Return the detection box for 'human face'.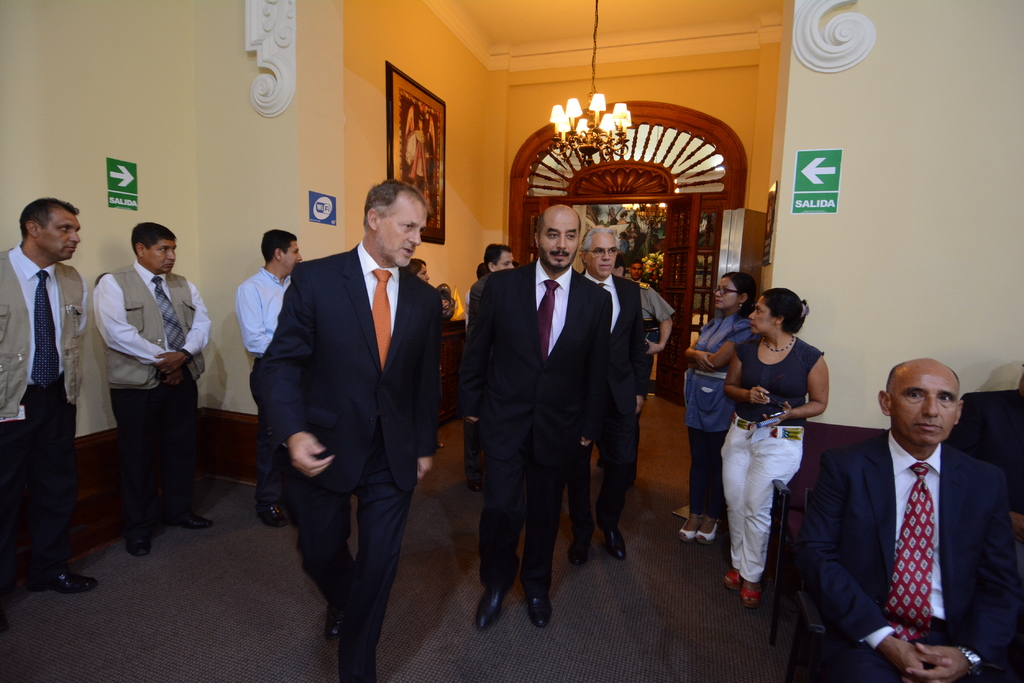
[left=40, top=214, right=81, bottom=261].
